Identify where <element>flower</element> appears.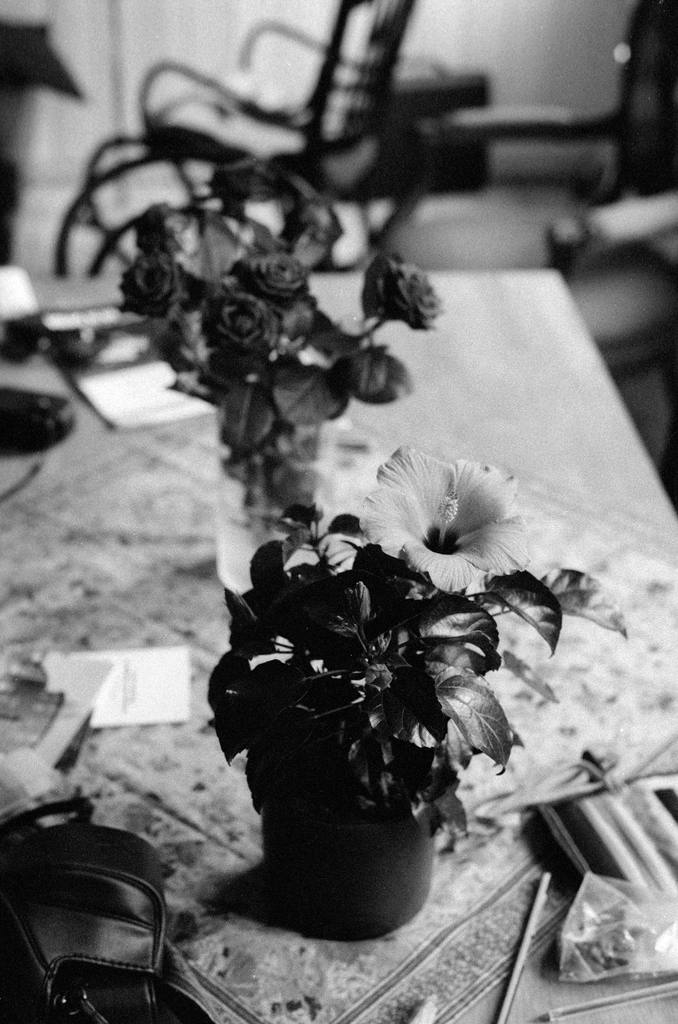
Appears at (x1=366, y1=435, x2=540, y2=586).
